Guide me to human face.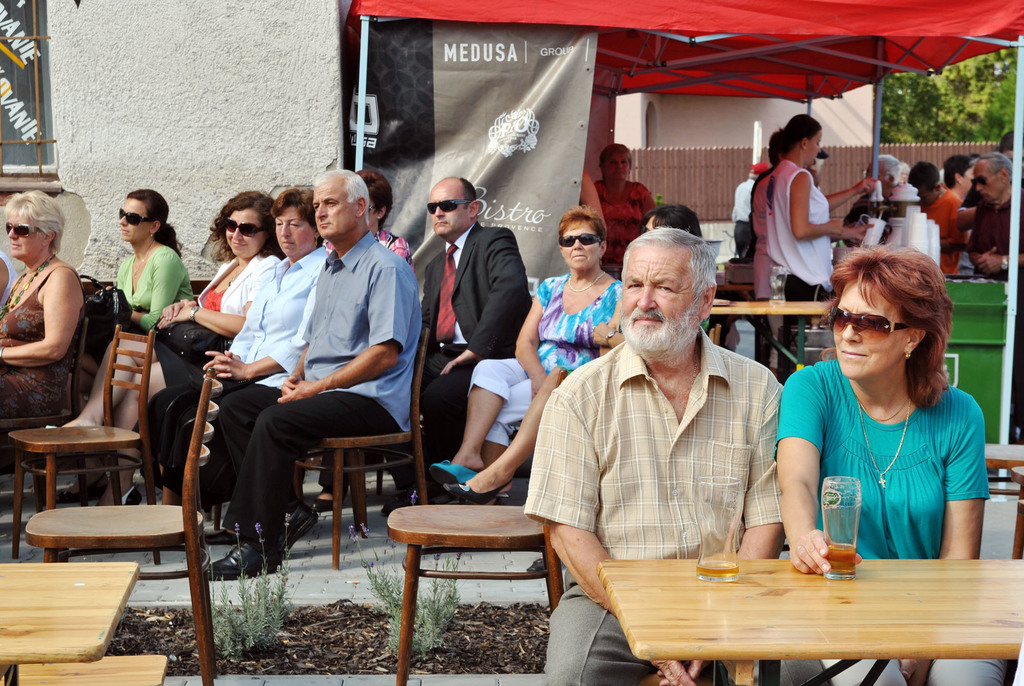
Guidance: 618/246/701/350.
